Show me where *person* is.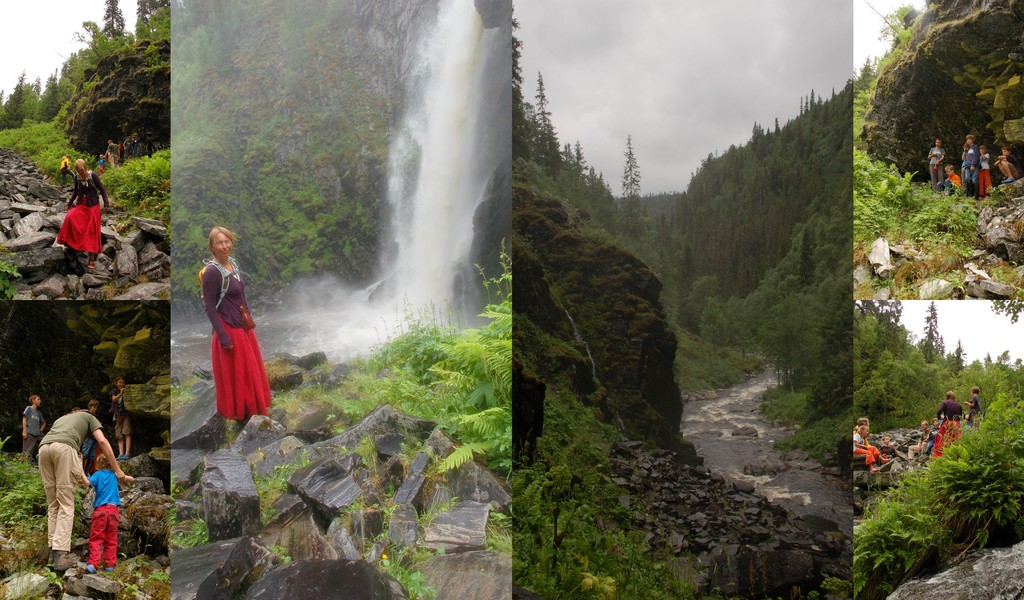
*person* is at 106, 376, 125, 458.
